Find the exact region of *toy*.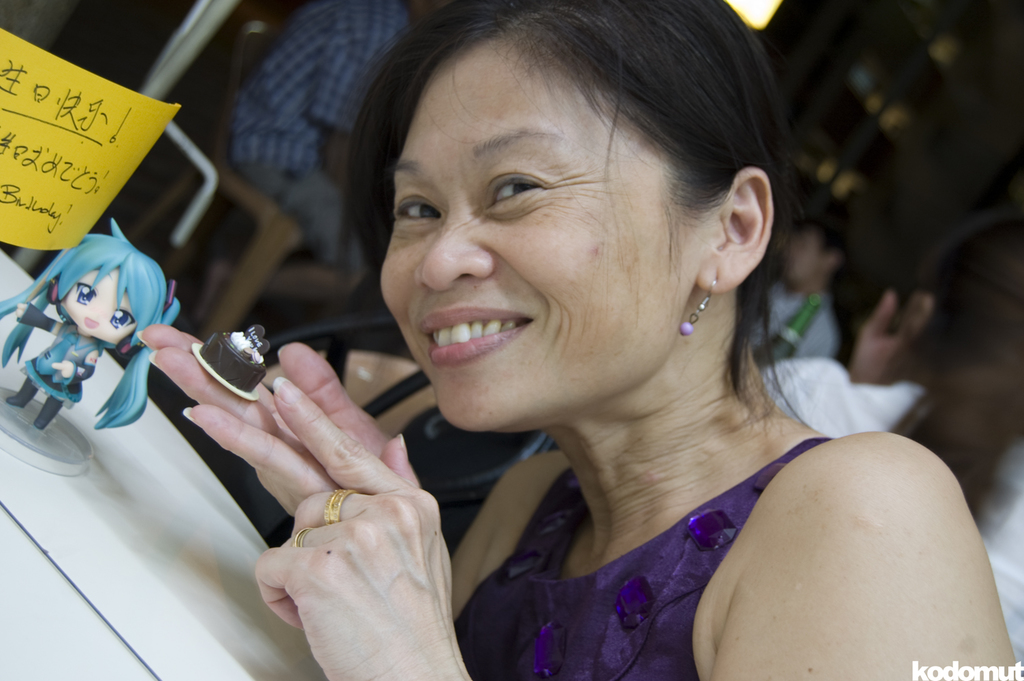
Exact region: [0,218,182,478].
